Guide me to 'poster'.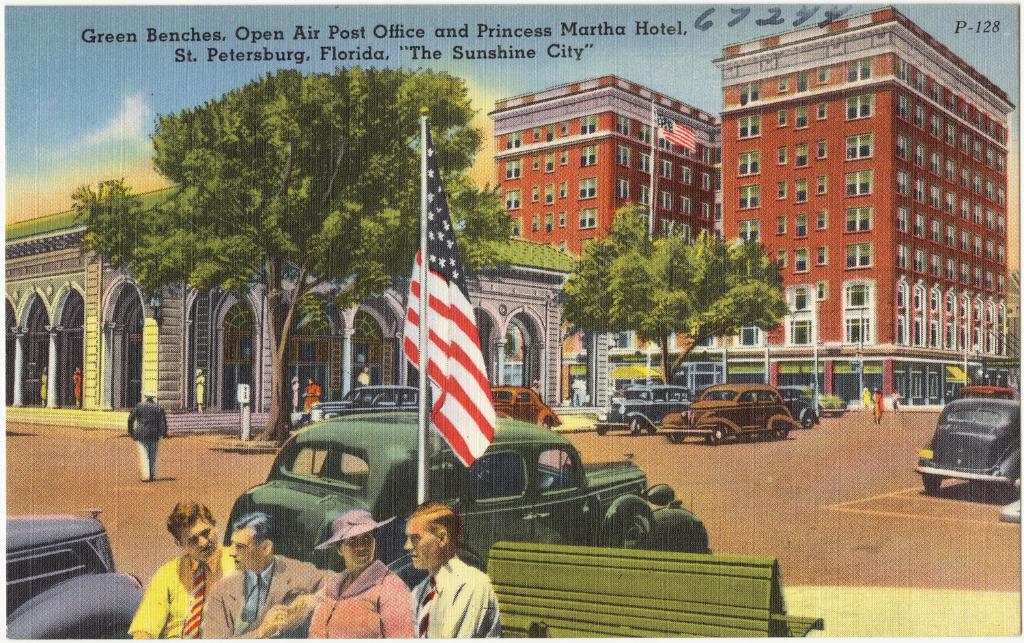
Guidance: [left=0, top=0, right=1023, bottom=642].
